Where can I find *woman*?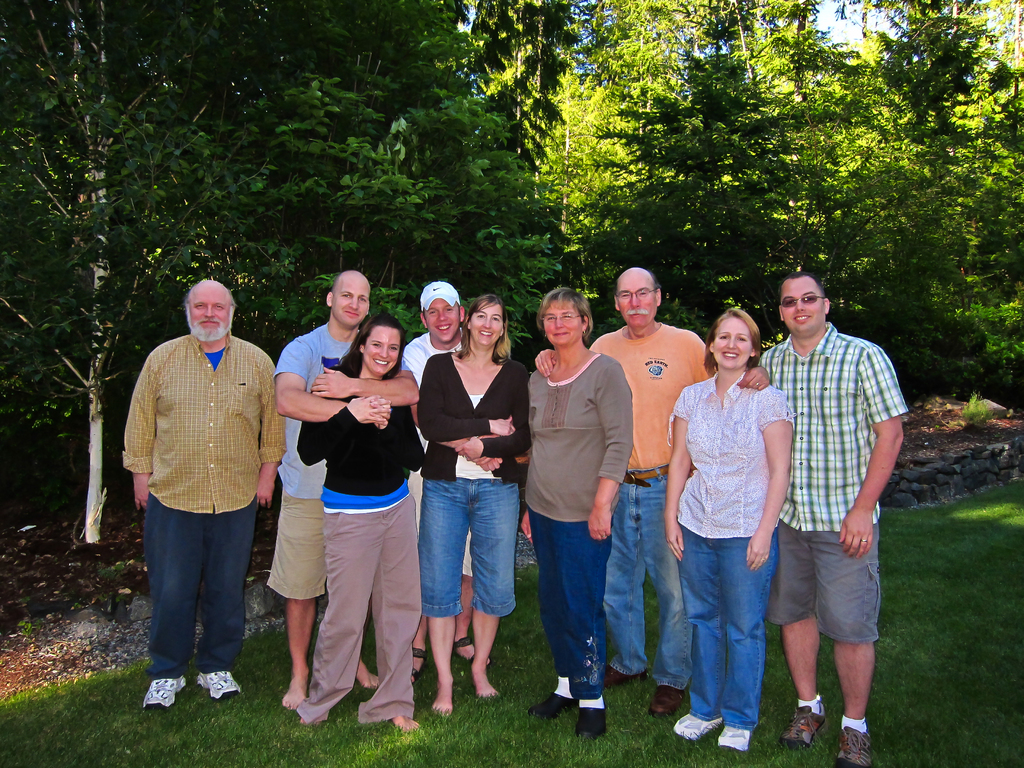
You can find it at {"left": 514, "top": 287, "right": 637, "bottom": 740}.
